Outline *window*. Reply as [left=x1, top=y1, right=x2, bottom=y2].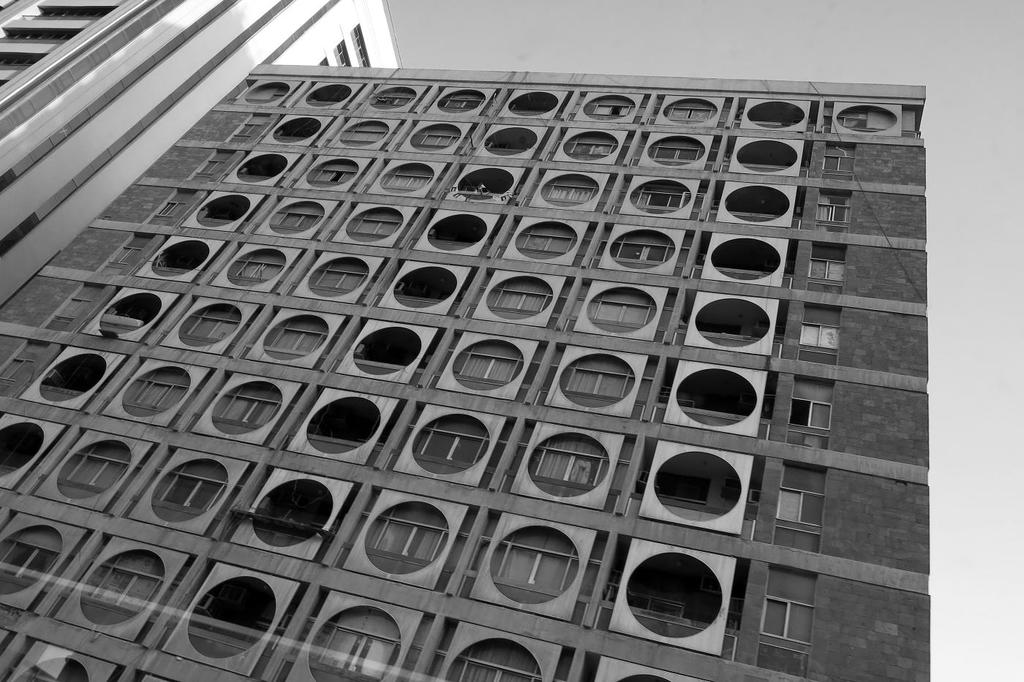
[left=37, top=3, right=121, bottom=21].
